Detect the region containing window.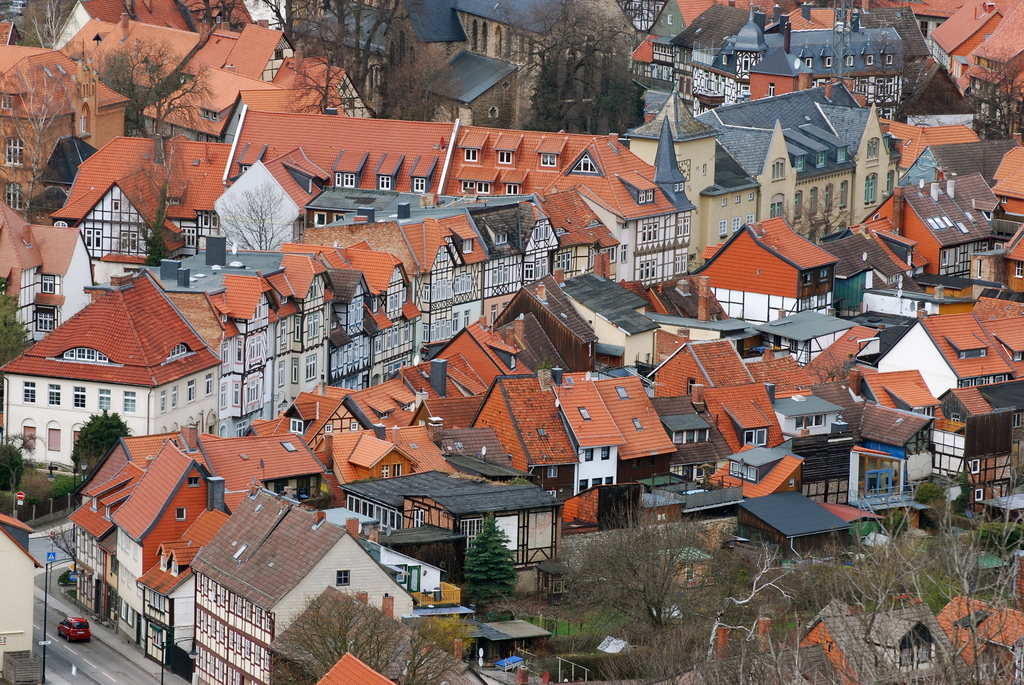
left=312, top=212, right=330, bottom=226.
